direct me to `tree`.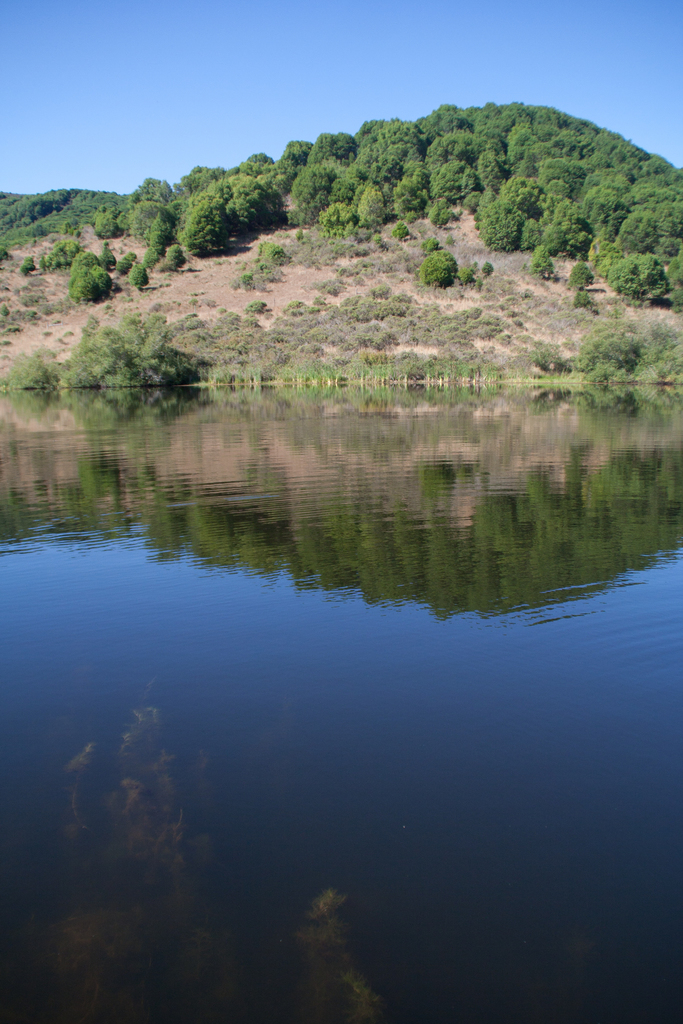
Direction: bbox(666, 248, 682, 311).
